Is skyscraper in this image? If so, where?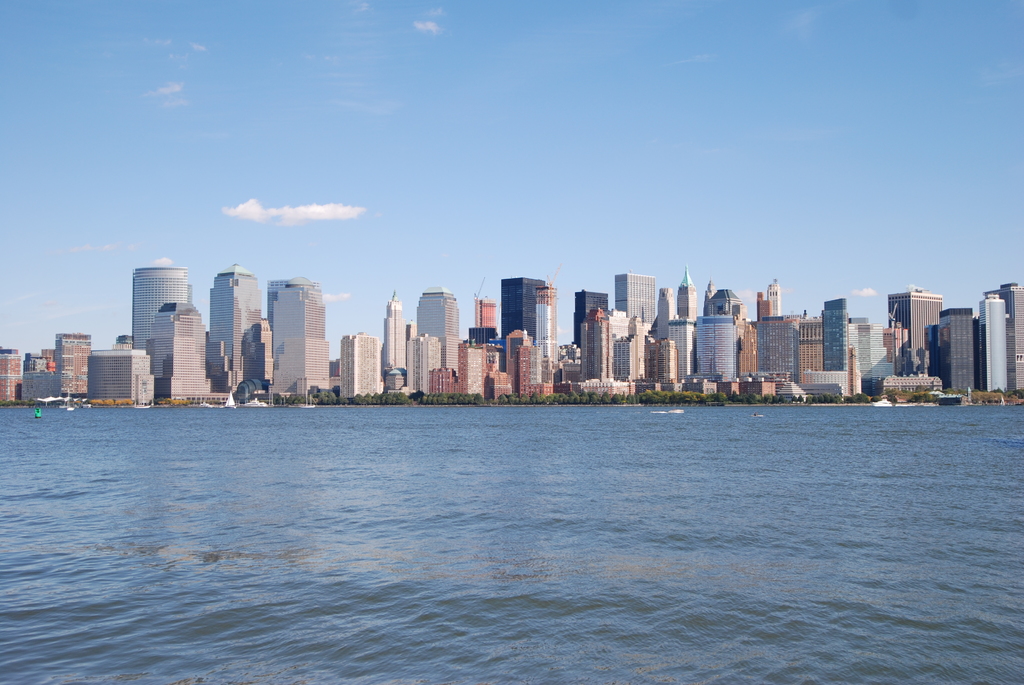
Yes, at (left=381, top=292, right=410, bottom=397).
